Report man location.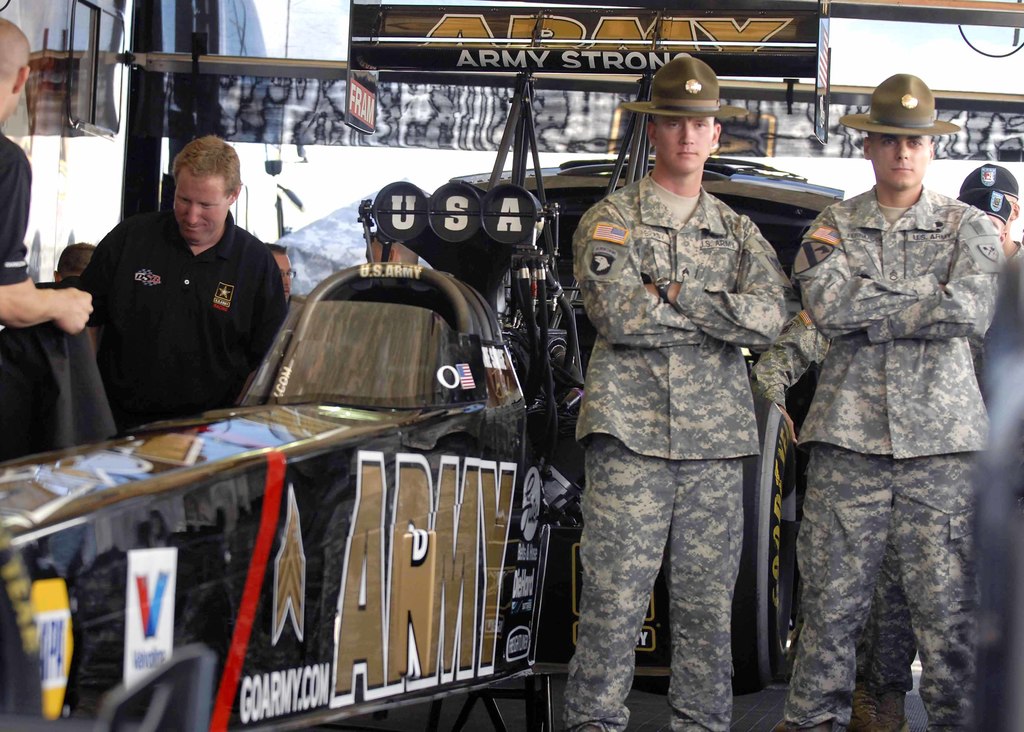
Report: <bbox>359, 229, 417, 266</bbox>.
